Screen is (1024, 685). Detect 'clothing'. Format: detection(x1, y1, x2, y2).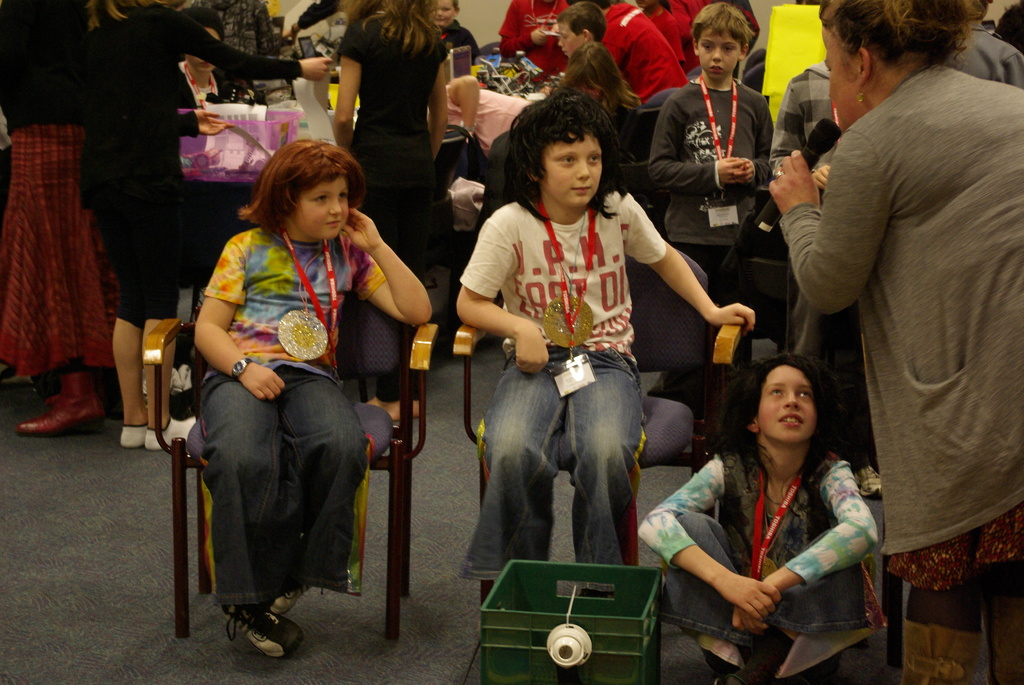
detection(200, 0, 278, 58).
